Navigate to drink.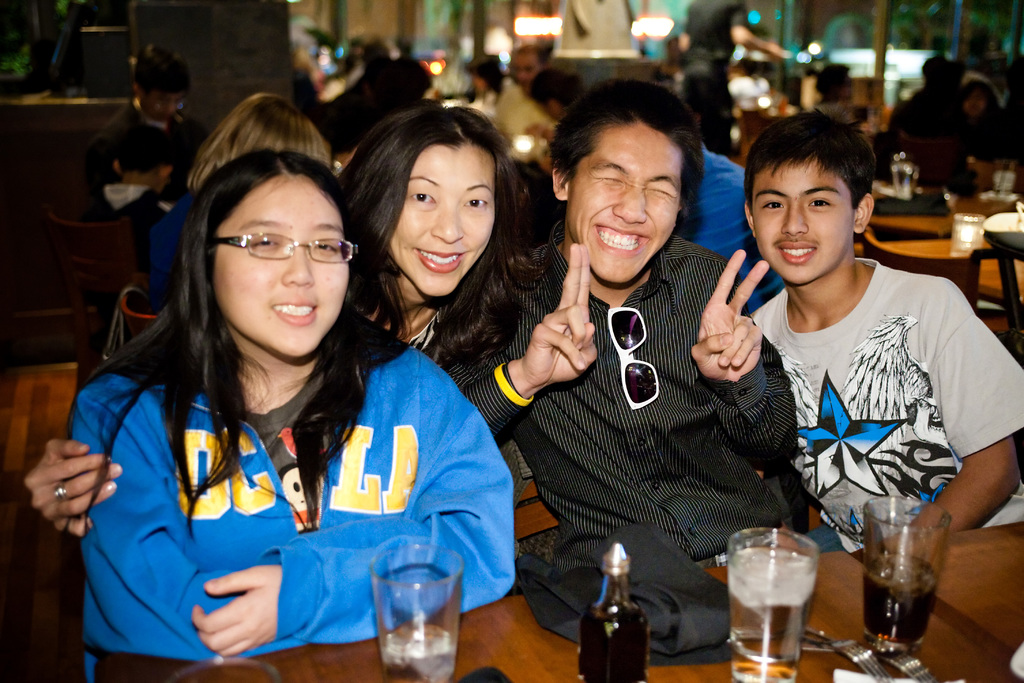
Navigation target: {"left": 842, "top": 493, "right": 948, "bottom": 666}.
